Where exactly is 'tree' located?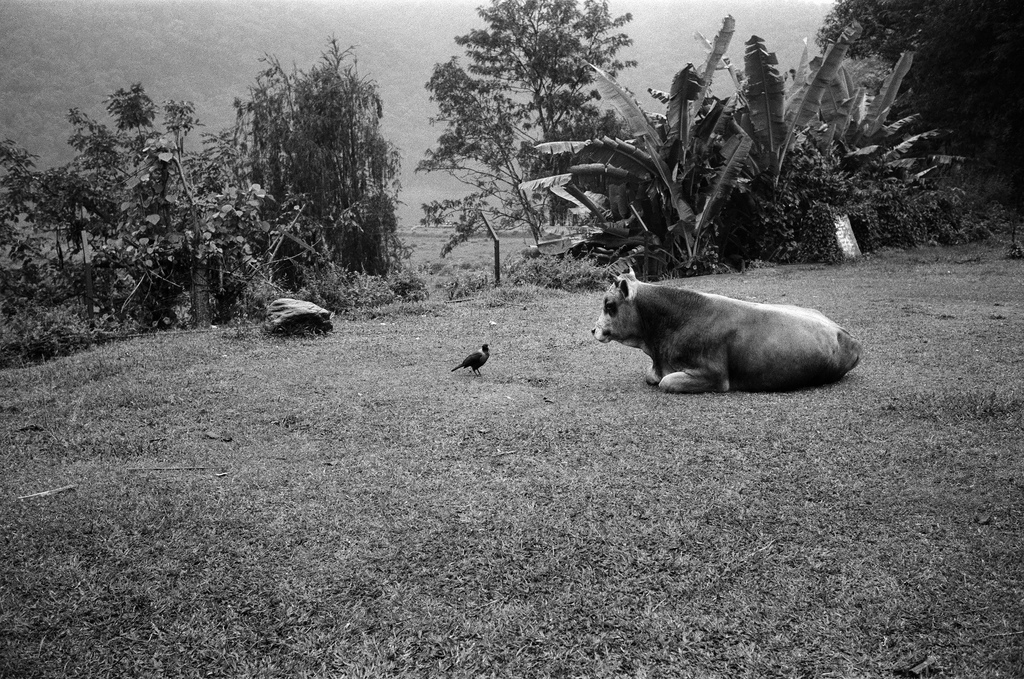
Its bounding box is Rect(412, 0, 641, 240).
